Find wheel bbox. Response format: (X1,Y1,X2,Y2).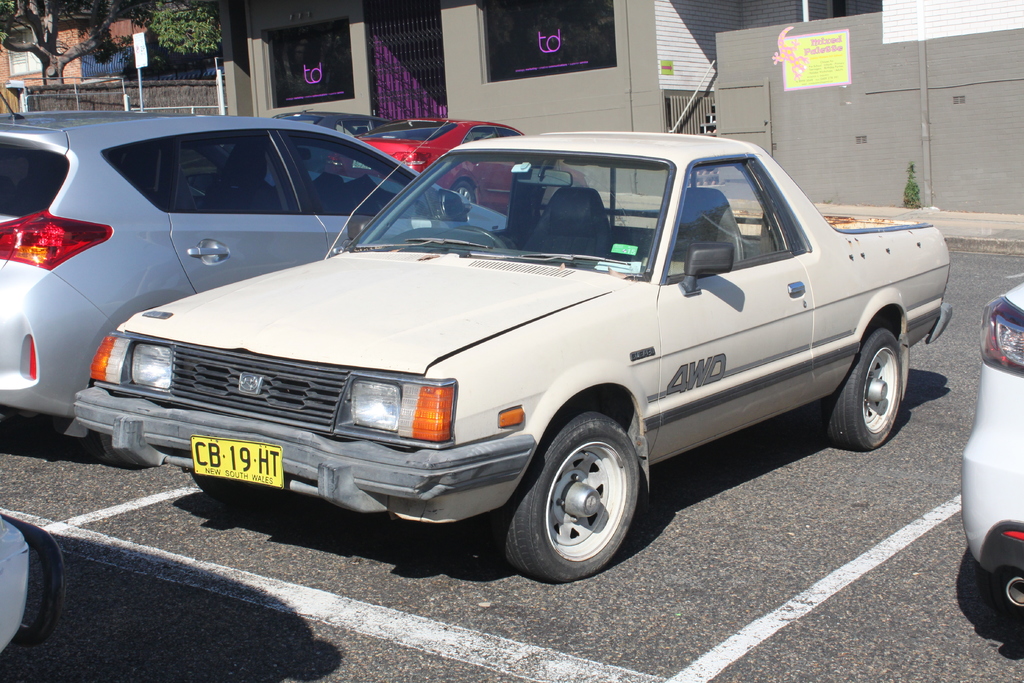
(461,226,509,251).
